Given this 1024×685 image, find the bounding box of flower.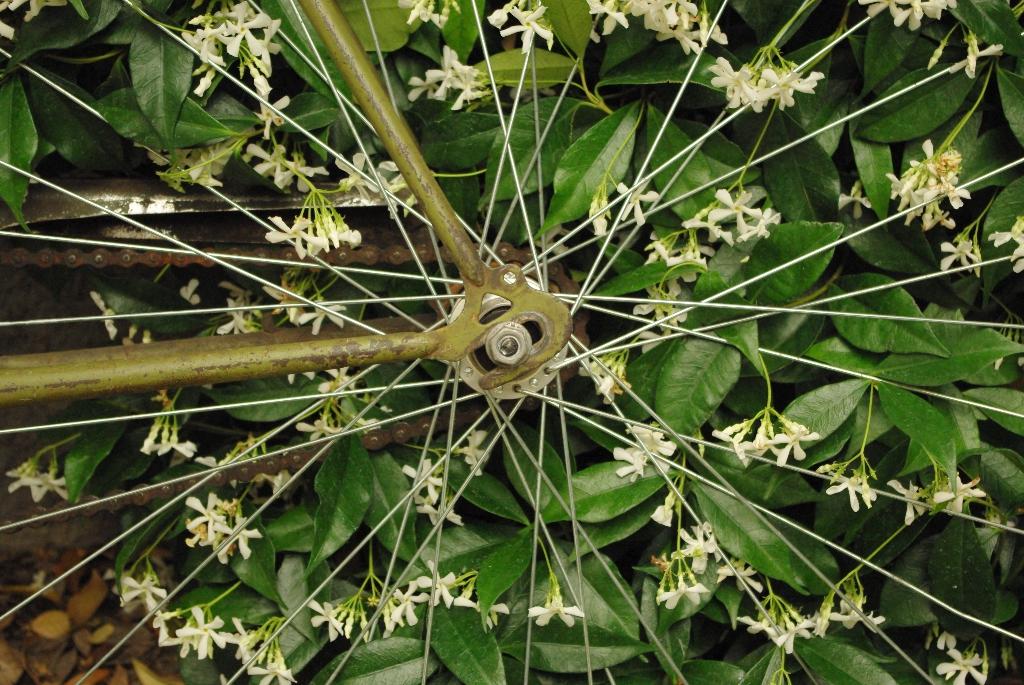
x1=186, y1=492, x2=232, y2=535.
